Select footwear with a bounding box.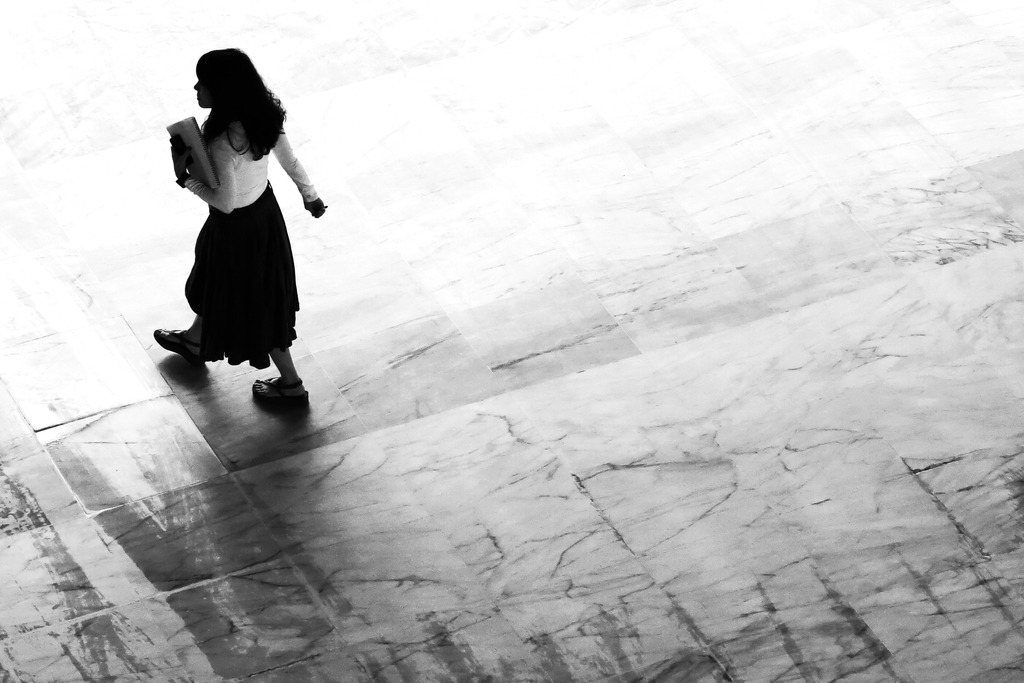
Rect(151, 327, 205, 363).
